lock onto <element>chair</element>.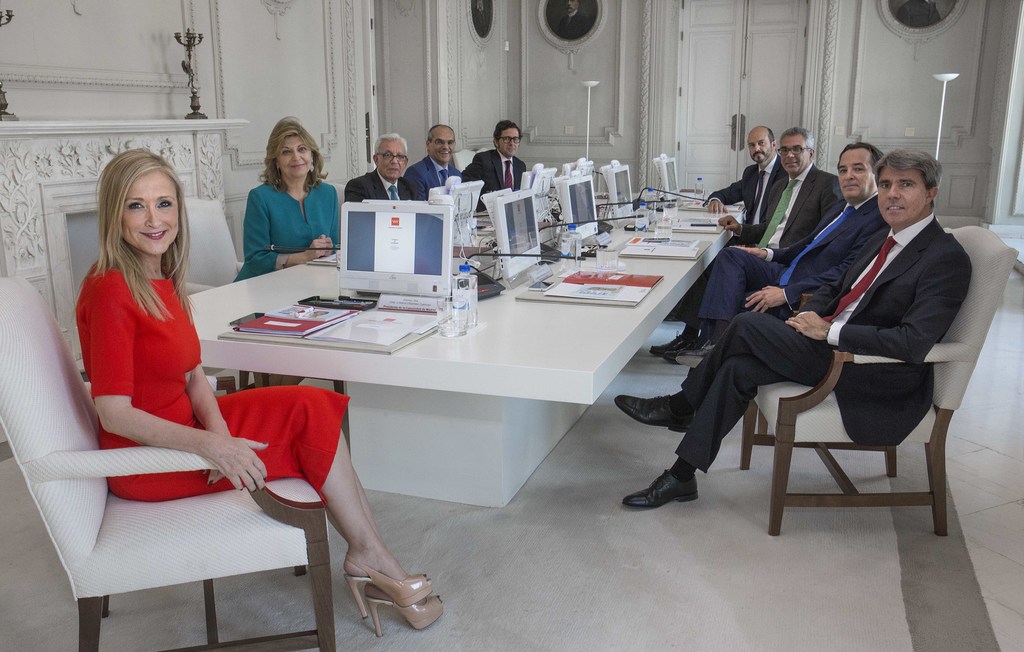
Locked: (left=682, top=243, right=984, bottom=548).
